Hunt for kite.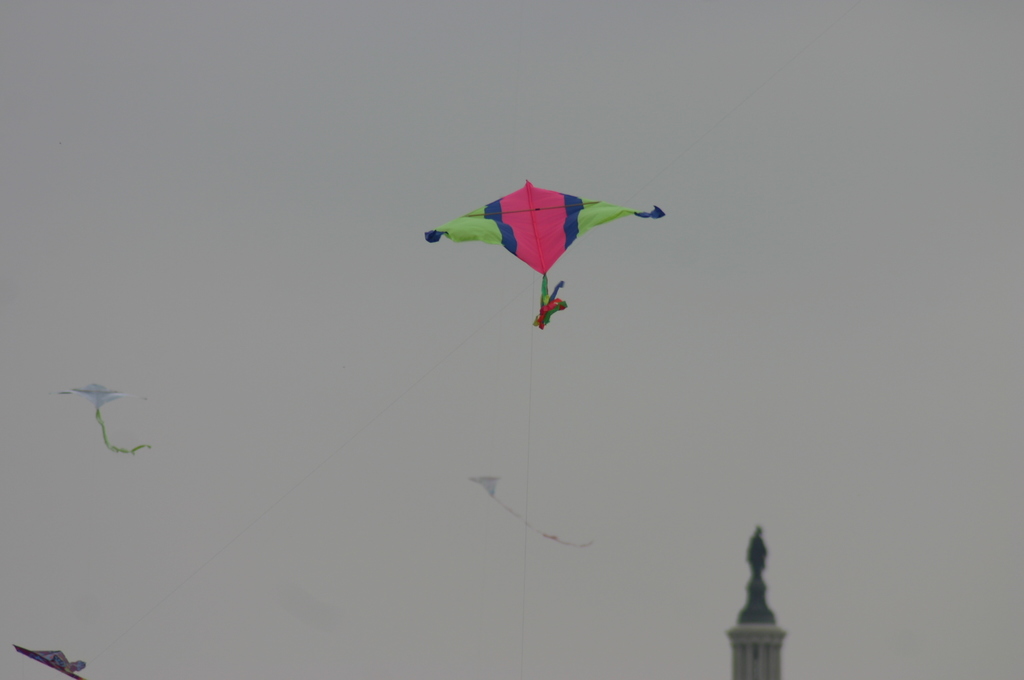
Hunted down at l=13, t=642, r=90, b=679.
